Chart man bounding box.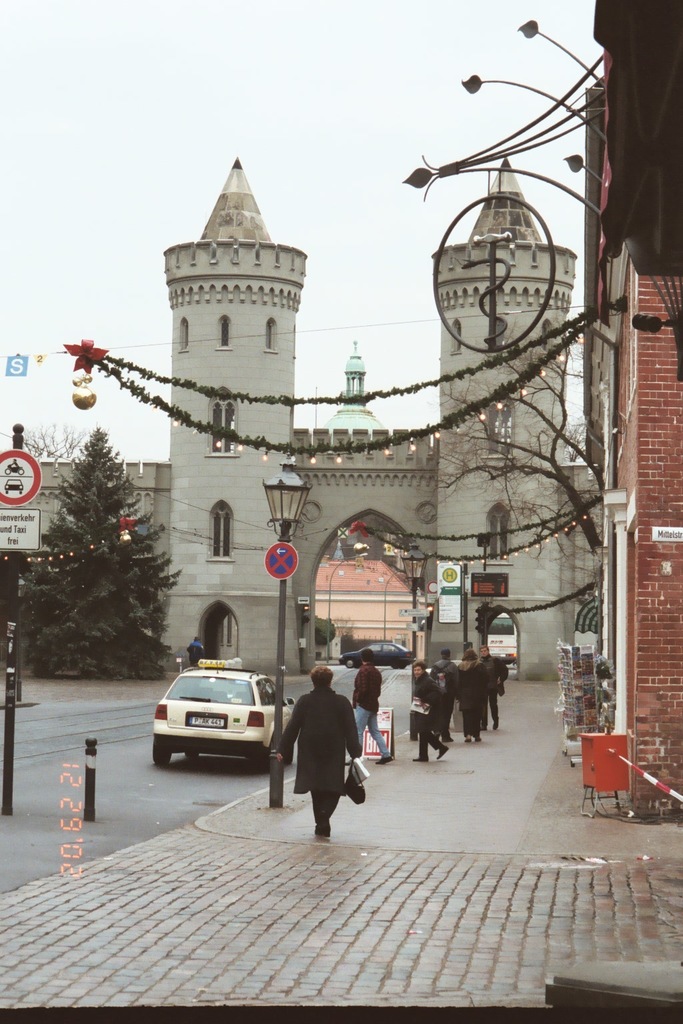
Charted: [left=428, top=647, right=456, bottom=745].
